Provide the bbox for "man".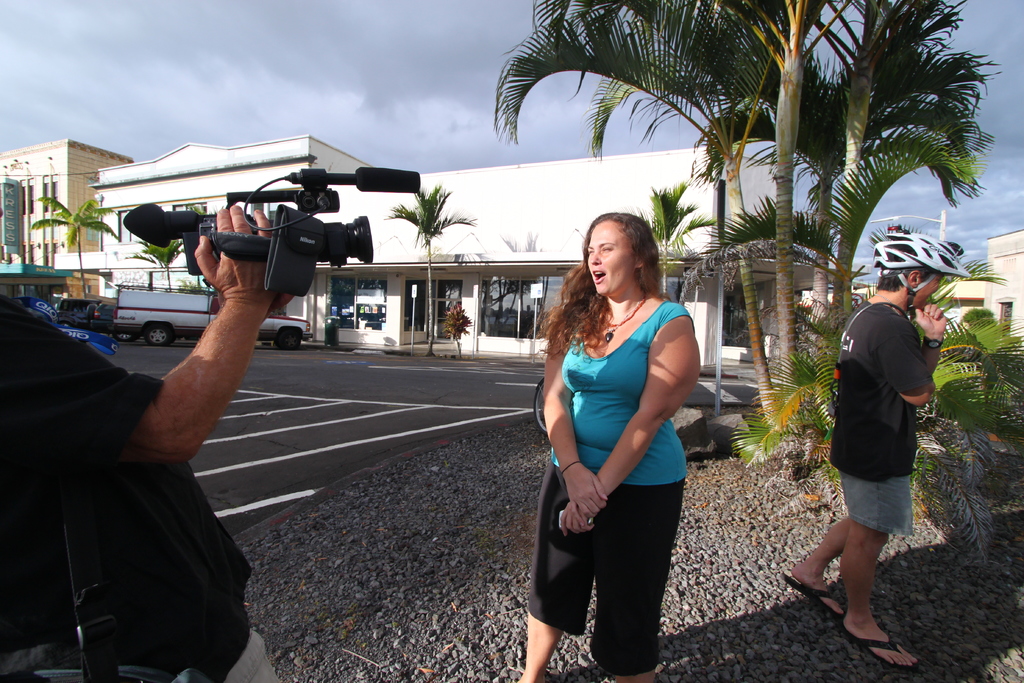
0/205/302/682.
